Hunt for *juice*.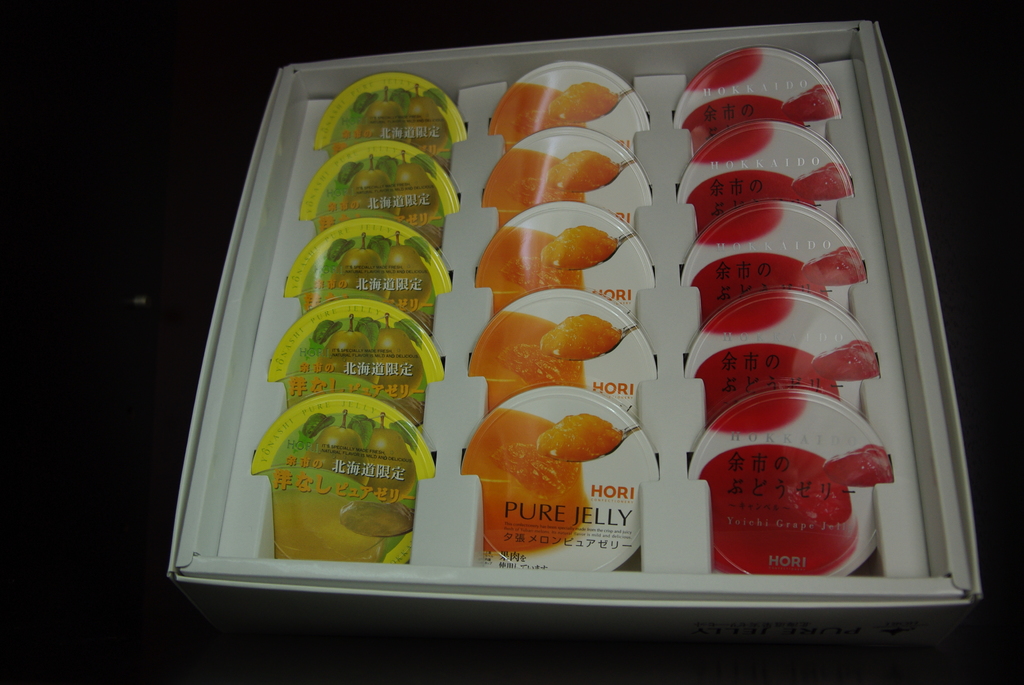
Hunted down at select_region(307, 198, 438, 231).
